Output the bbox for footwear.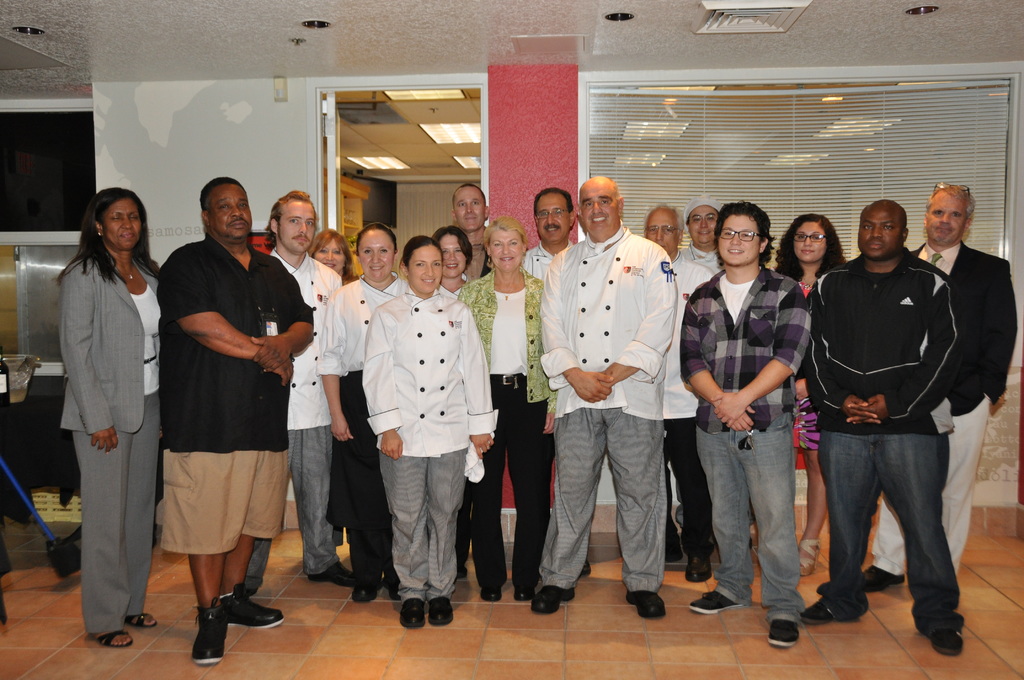
350/579/378/604.
